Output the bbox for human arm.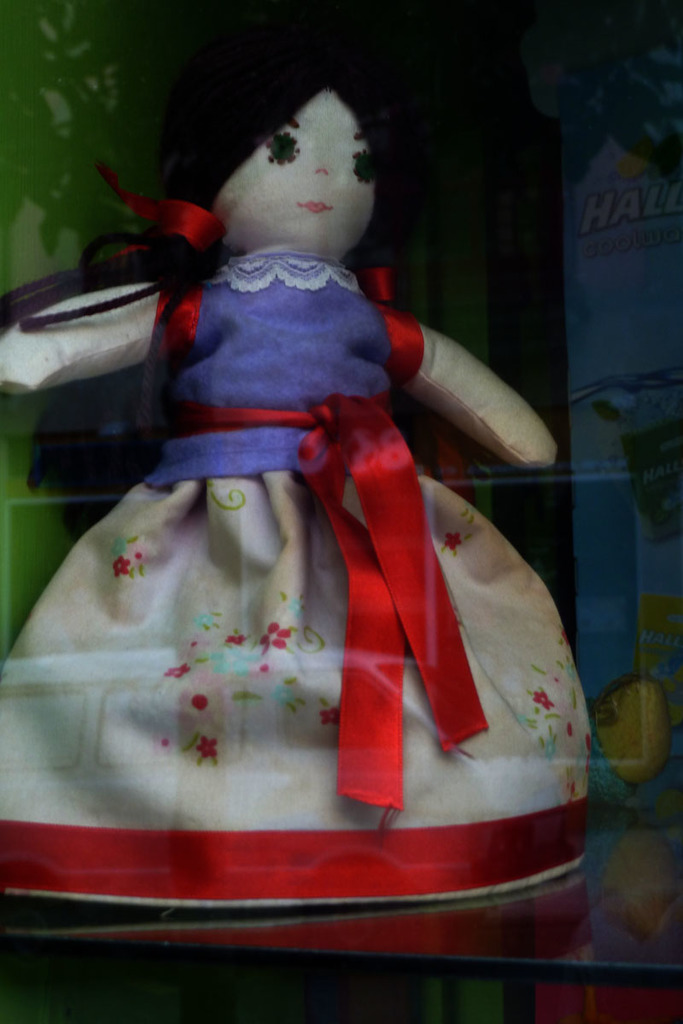
350, 276, 586, 505.
